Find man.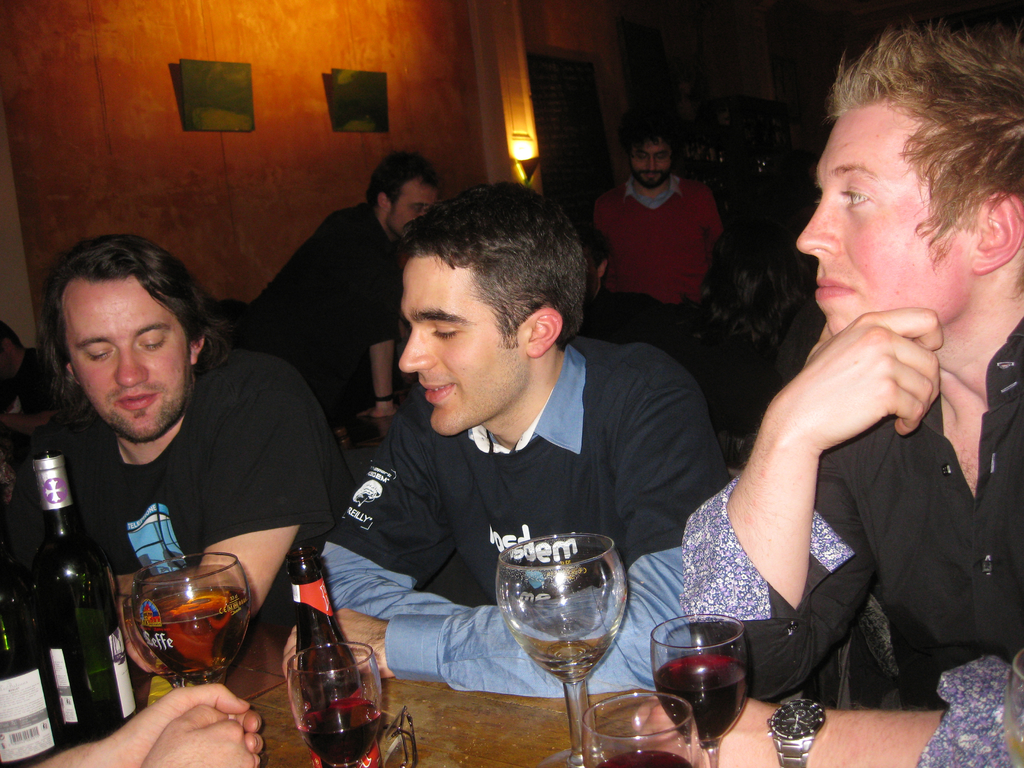
{"x1": 0, "y1": 232, "x2": 312, "y2": 628}.
